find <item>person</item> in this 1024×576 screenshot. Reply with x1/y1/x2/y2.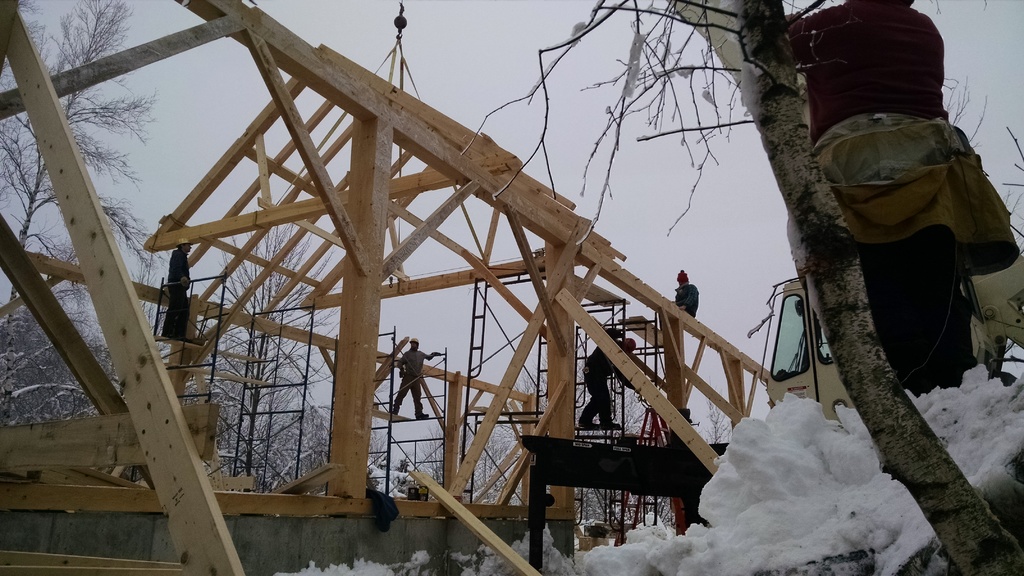
579/338/637/428.
